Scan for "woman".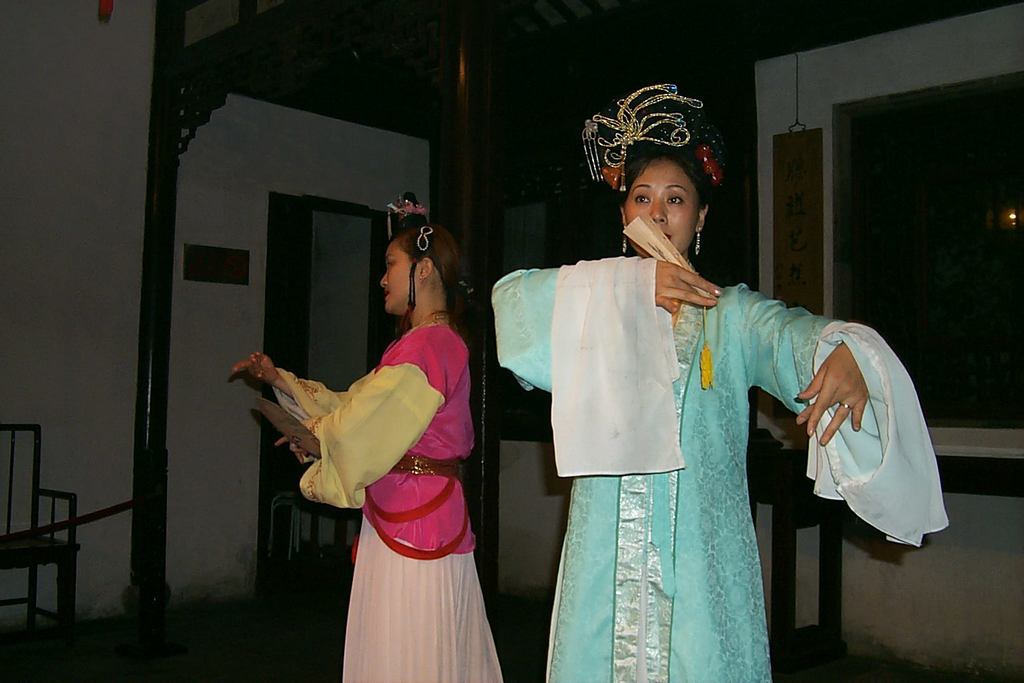
Scan result: Rect(273, 191, 501, 666).
